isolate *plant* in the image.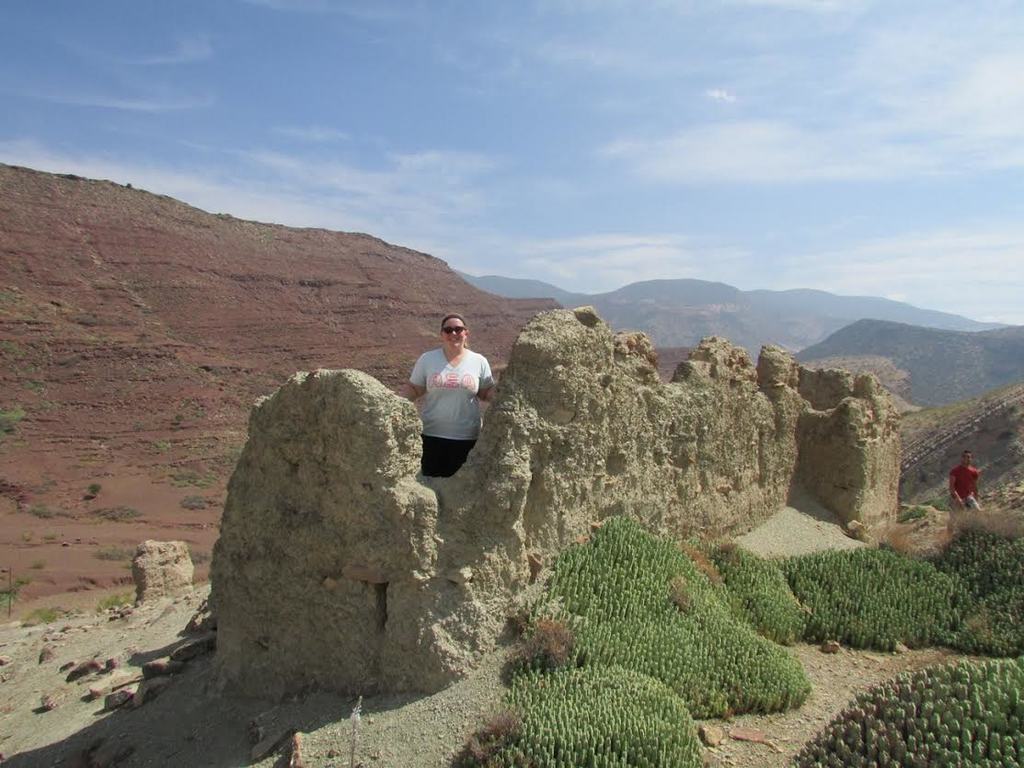
Isolated region: [92,329,105,342].
